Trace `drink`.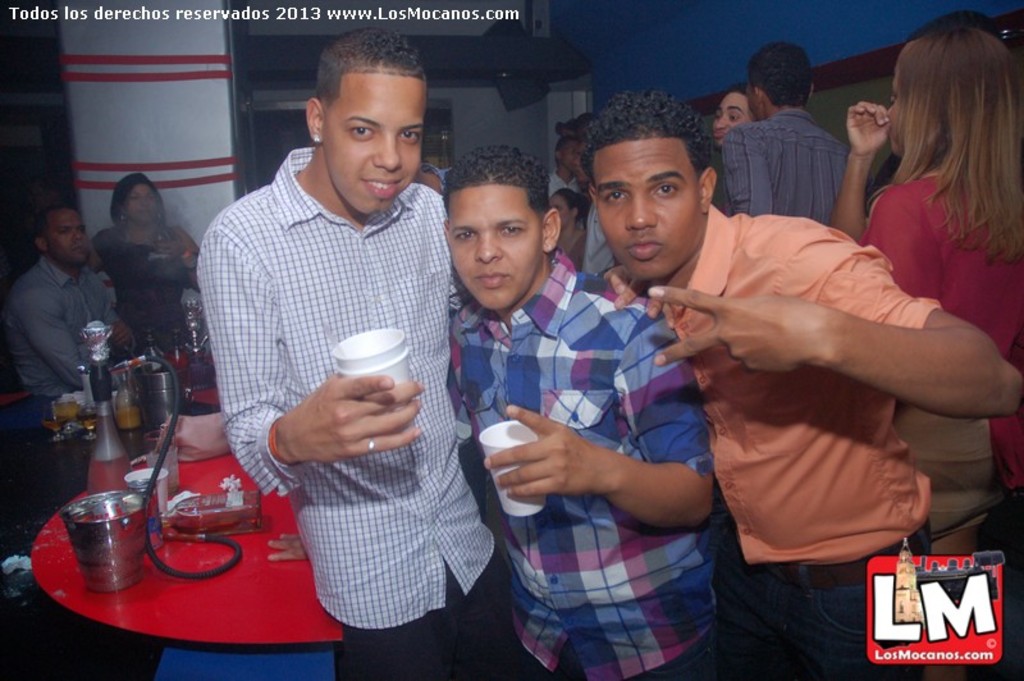
Traced to (127, 477, 169, 554).
